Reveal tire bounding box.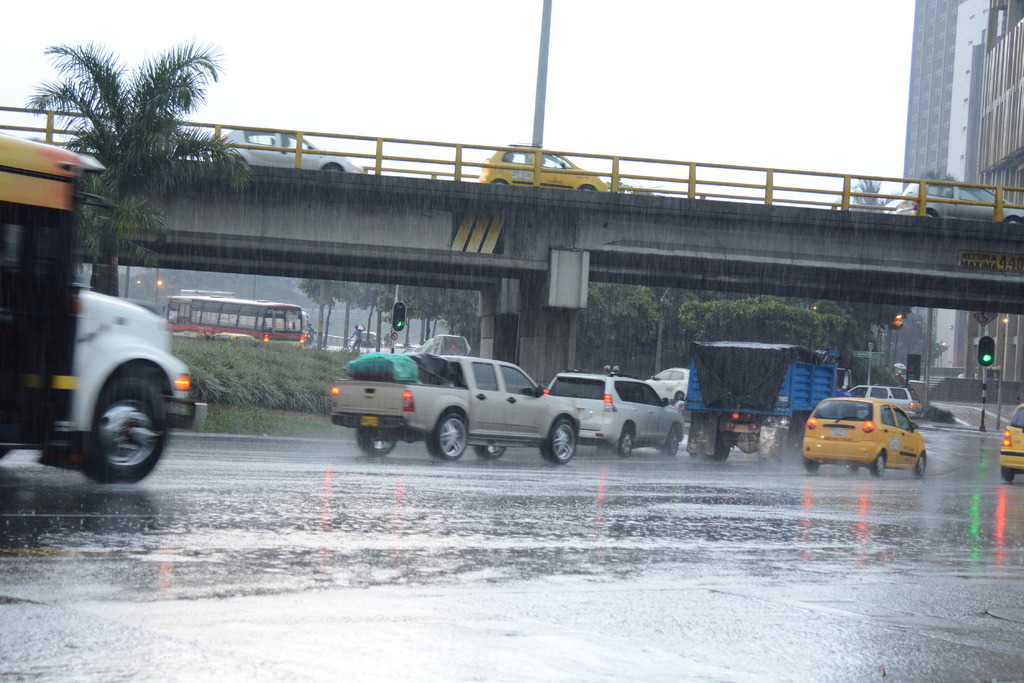
Revealed: BBox(65, 366, 153, 481).
